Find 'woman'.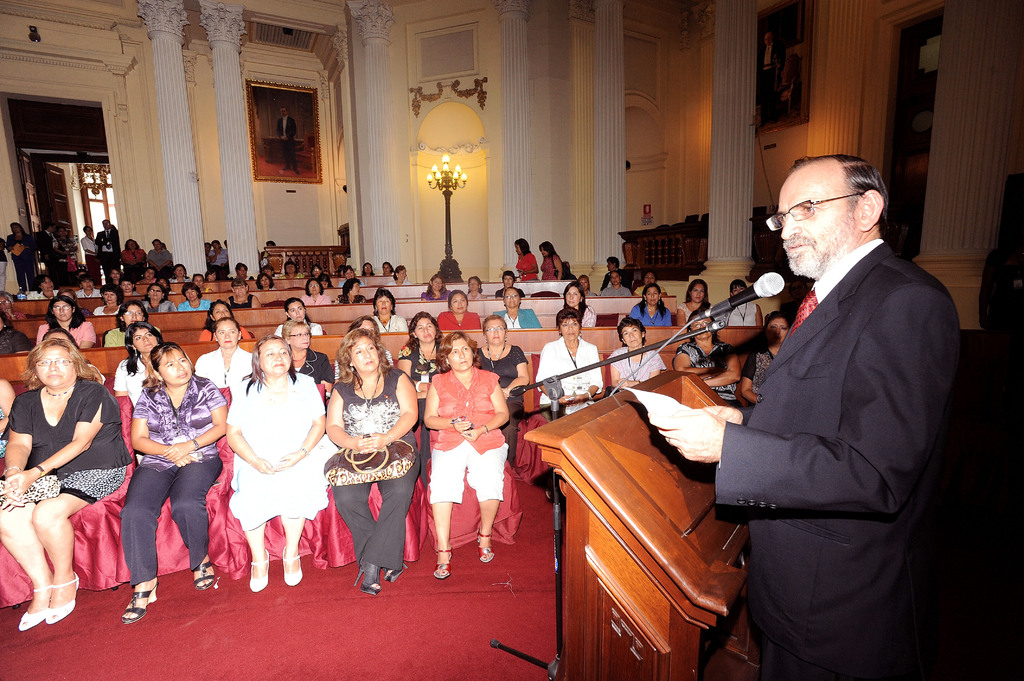
Rect(255, 272, 275, 291).
